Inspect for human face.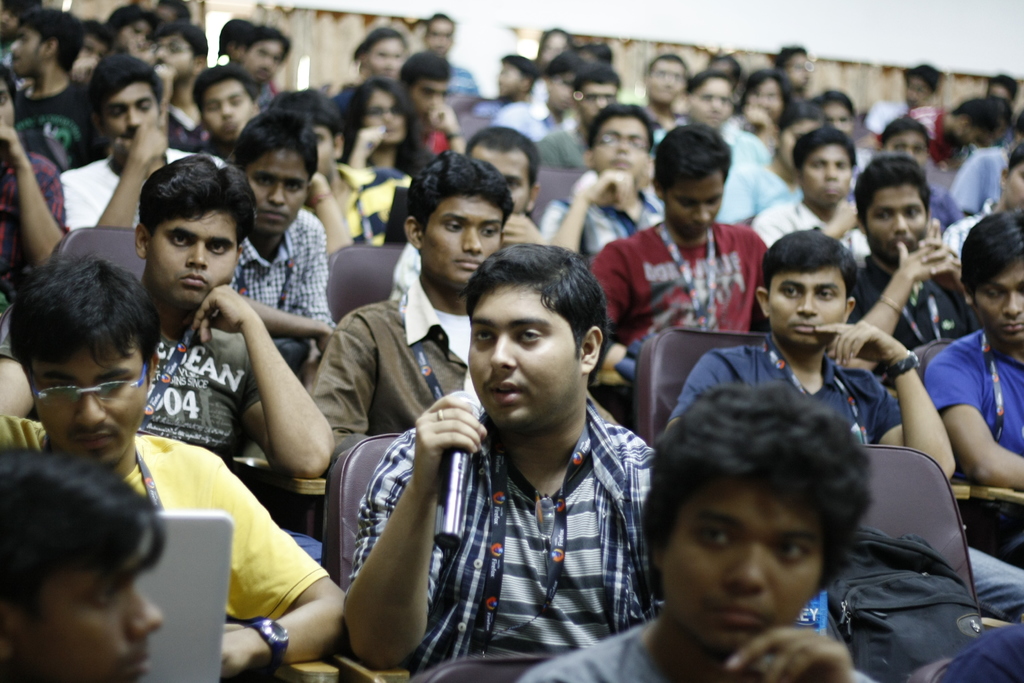
Inspection: [376,41,417,79].
